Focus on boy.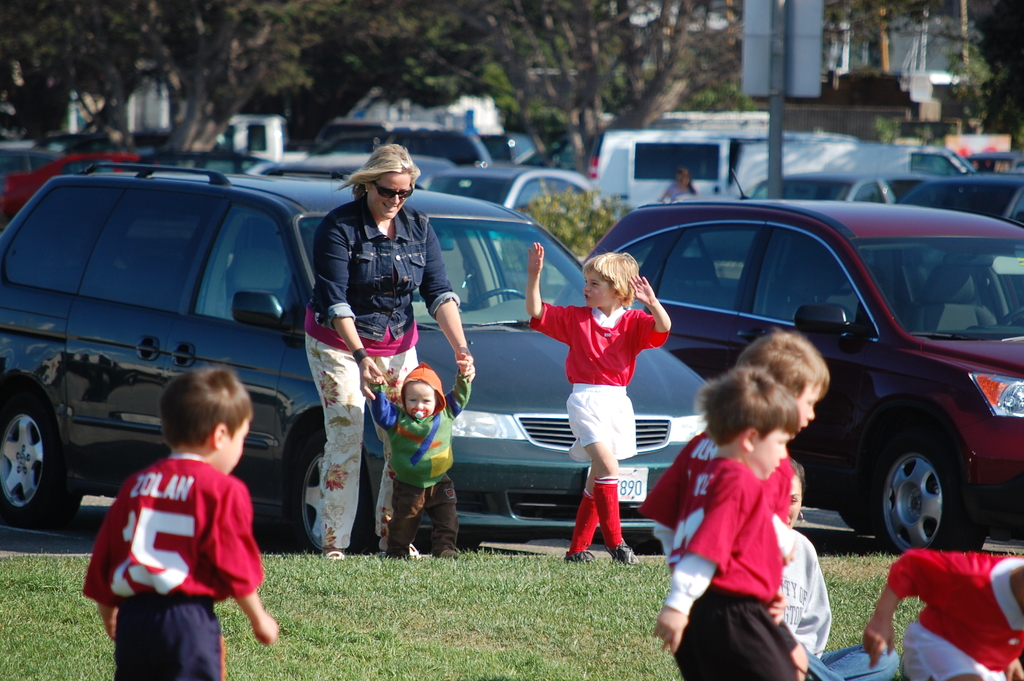
Focused at <region>372, 361, 475, 564</region>.
